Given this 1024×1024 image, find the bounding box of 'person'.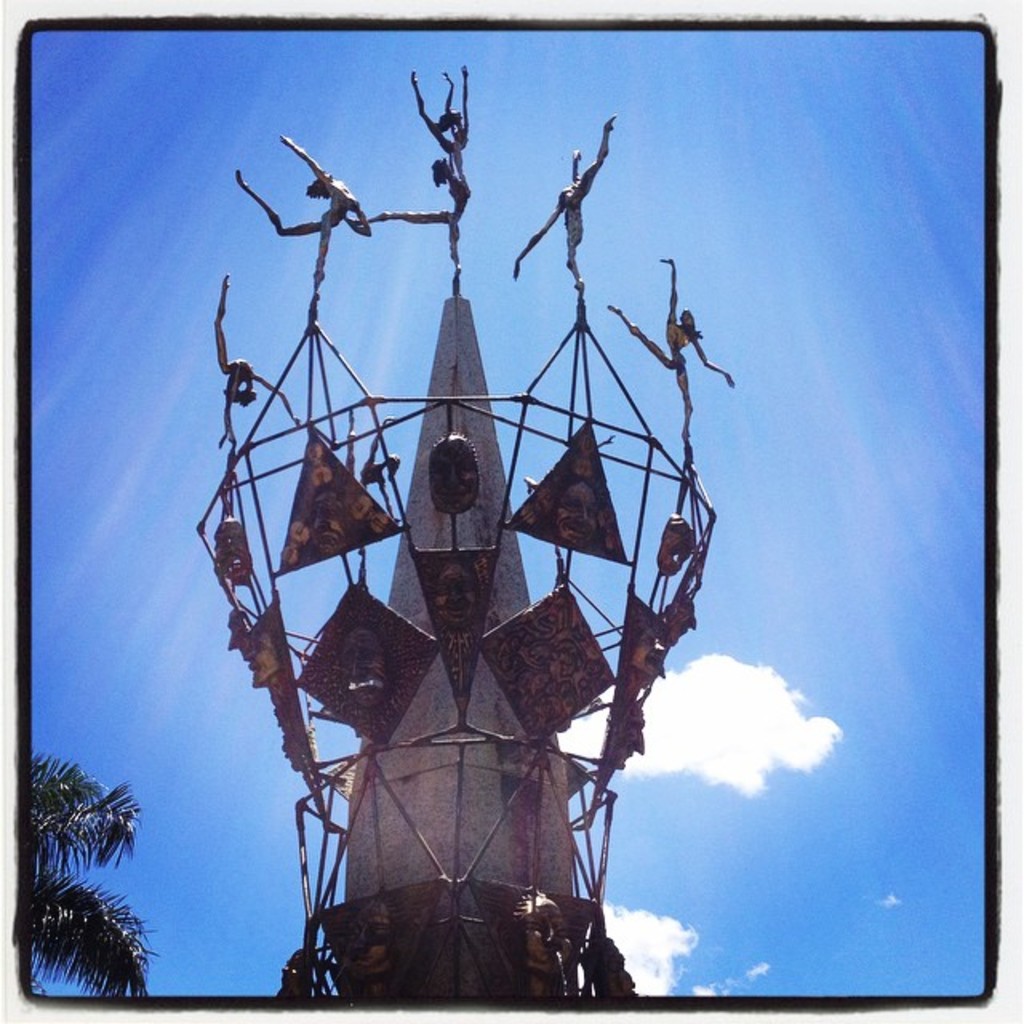
358/66/470/290.
